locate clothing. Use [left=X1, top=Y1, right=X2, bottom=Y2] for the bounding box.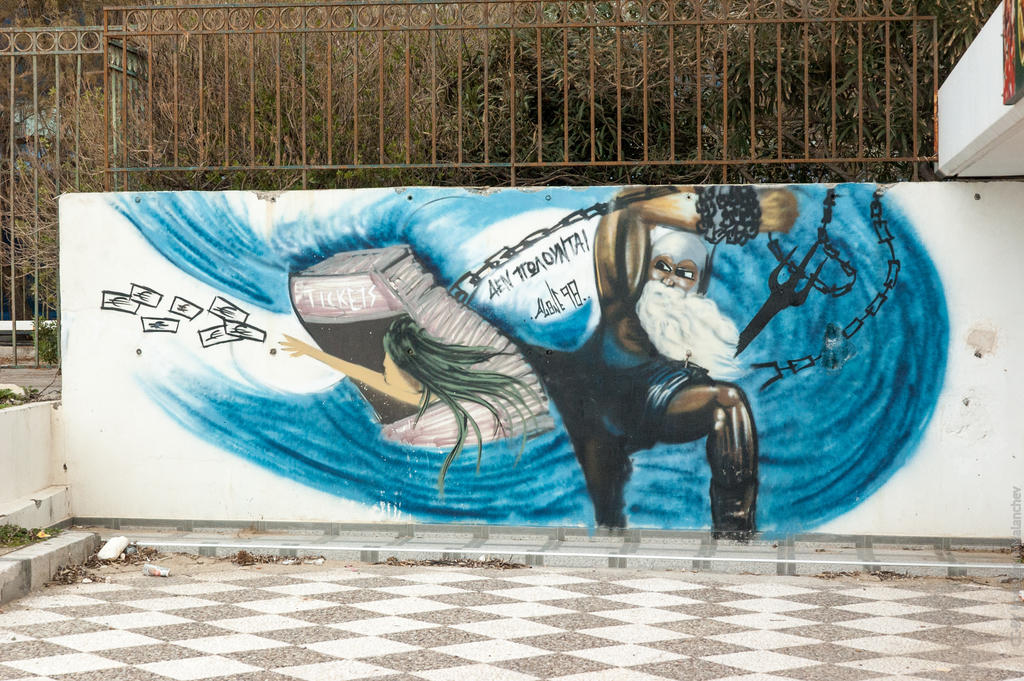
[left=509, top=316, right=703, bottom=537].
